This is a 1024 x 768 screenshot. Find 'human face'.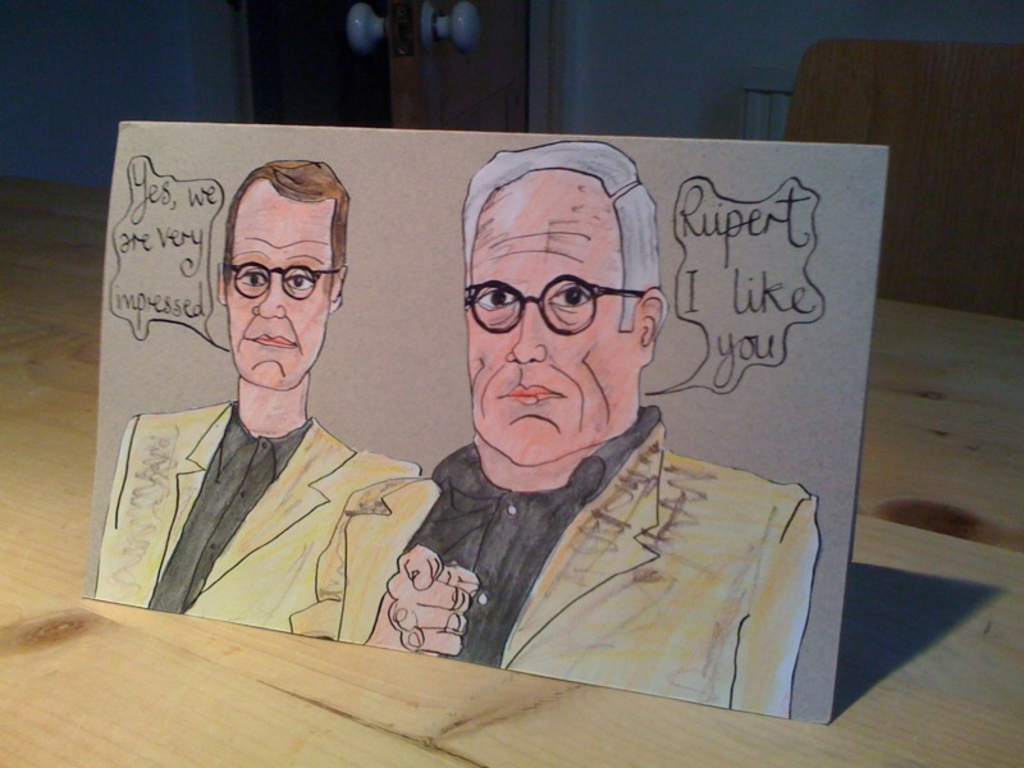
Bounding box: rect(227, 177, 335, 390).
